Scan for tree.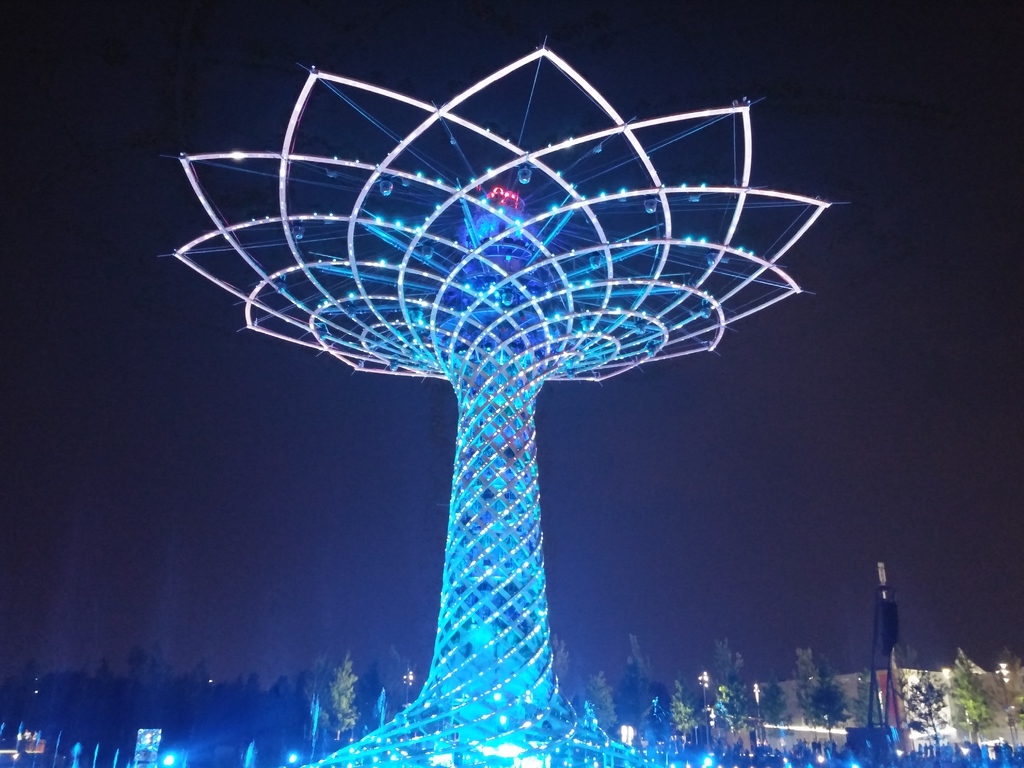
Scan result: [785, 646, 816, 749].
